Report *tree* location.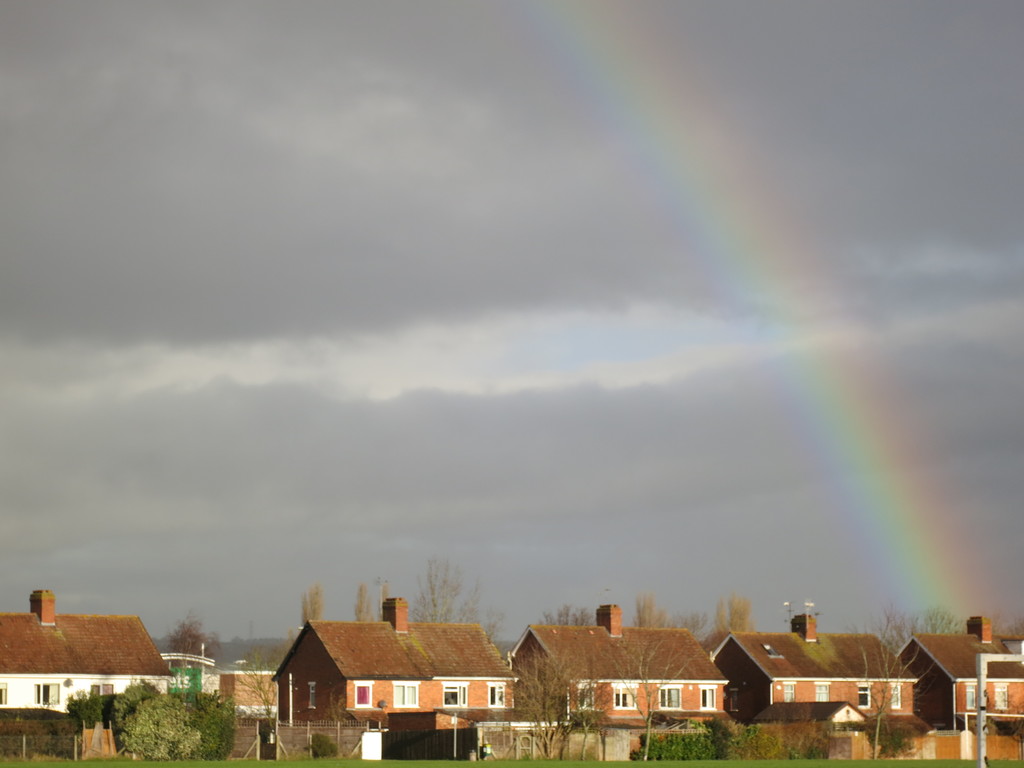
Report: (left=510, top=644, right=595, bottom=750).
